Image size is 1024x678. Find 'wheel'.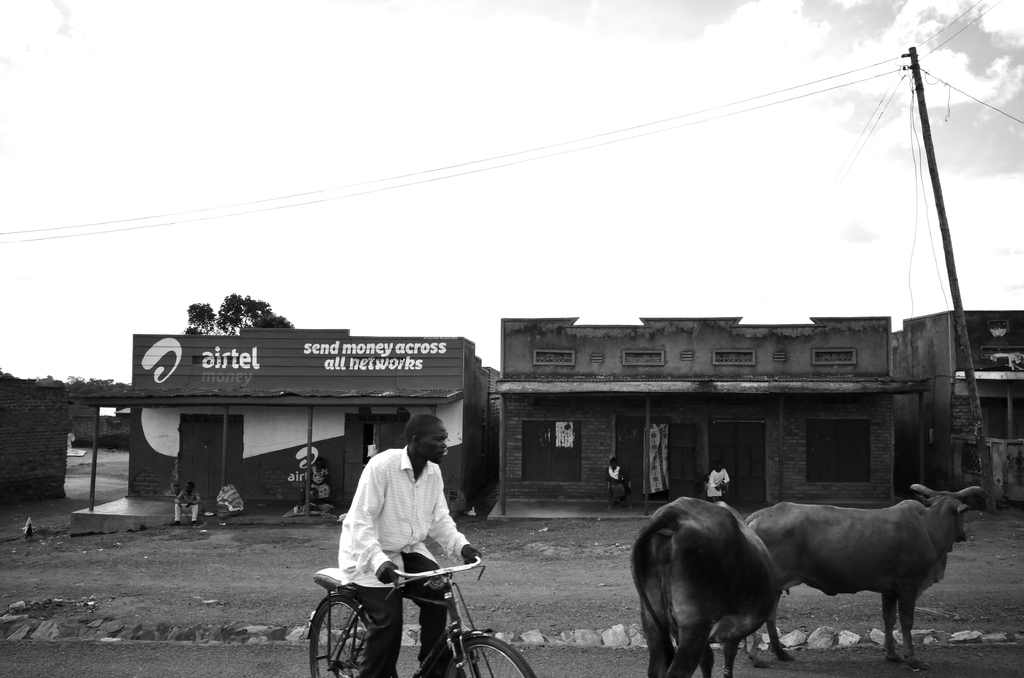
box(310, 597, 364, 672).
